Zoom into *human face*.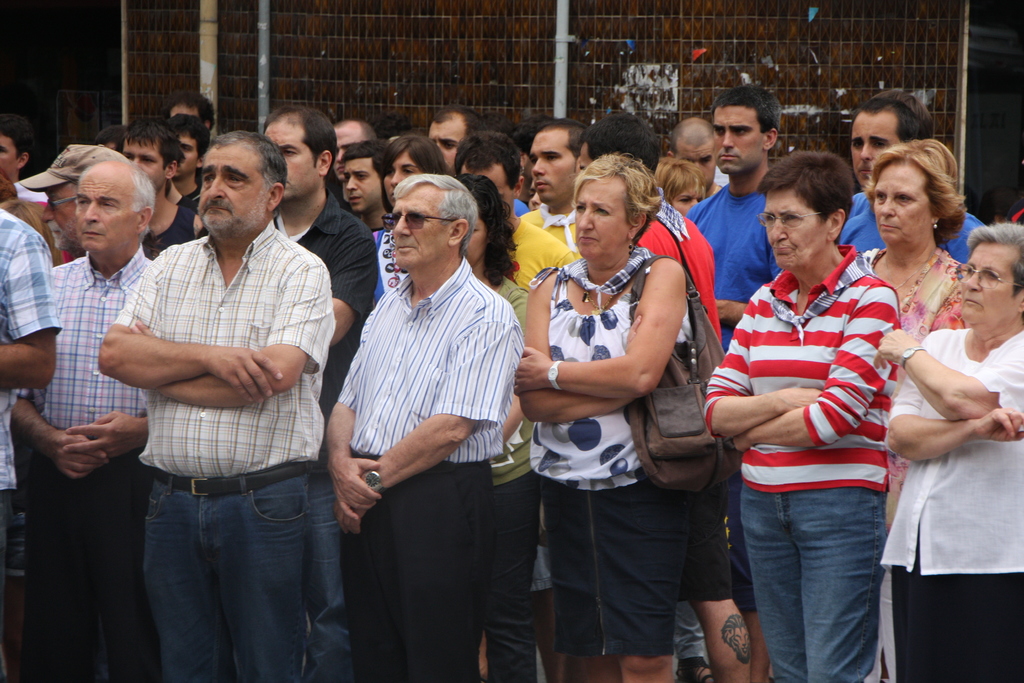
Zoom target: (left=77, top=177, right=134, bottom=252).
